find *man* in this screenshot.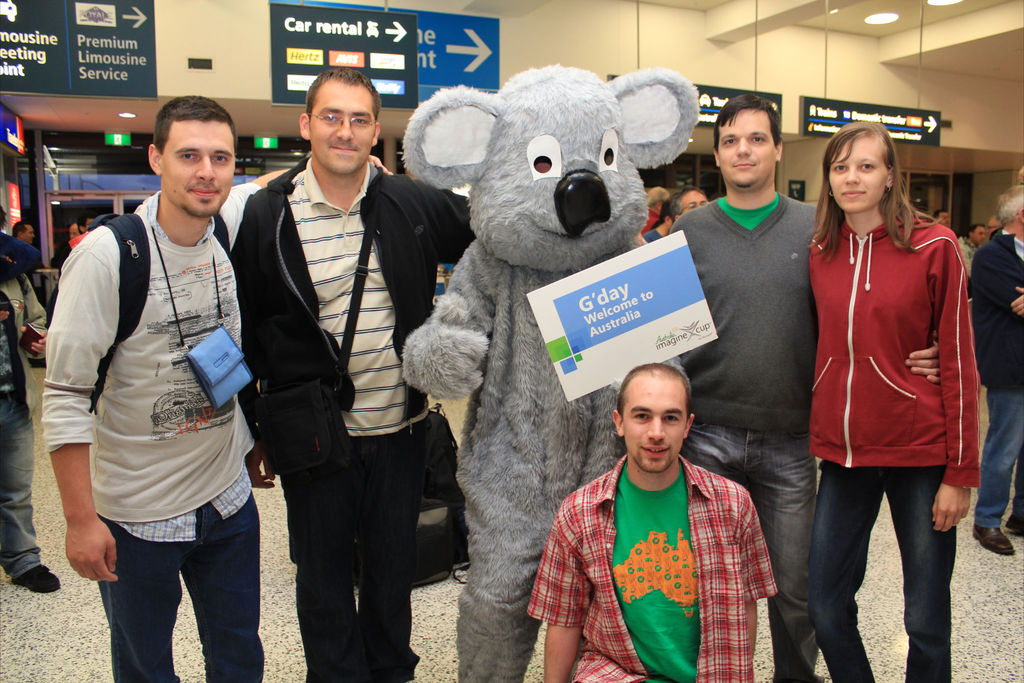
The bounding box for *man* is left=36, top=90, right=264, bottom=682.
